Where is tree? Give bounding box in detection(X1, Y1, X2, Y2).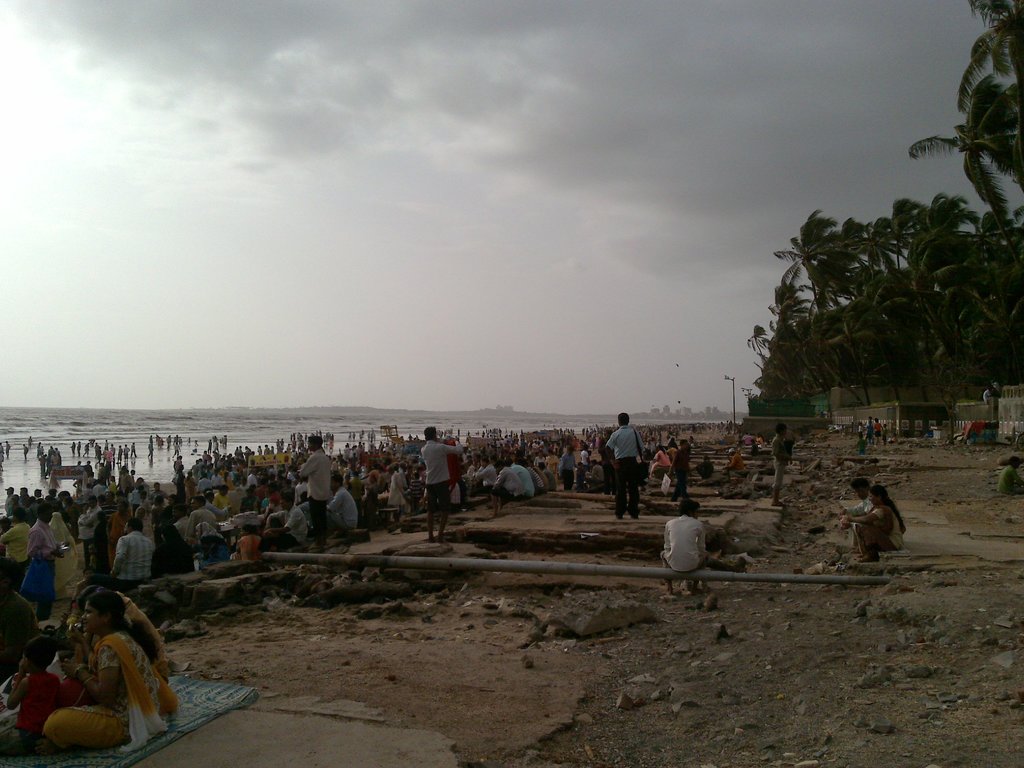
detection(970, 216, 1023, 363).
